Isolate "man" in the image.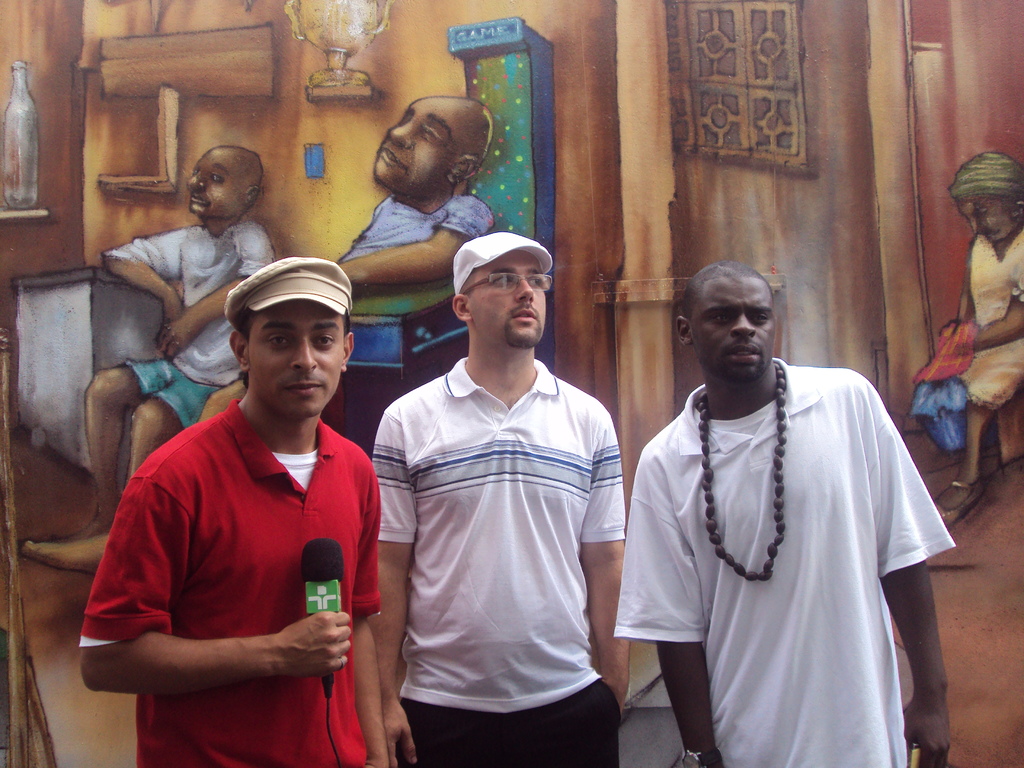
Isolated region: {"left": 614, "top": 264, "right": 957, "bottom": 767}.
